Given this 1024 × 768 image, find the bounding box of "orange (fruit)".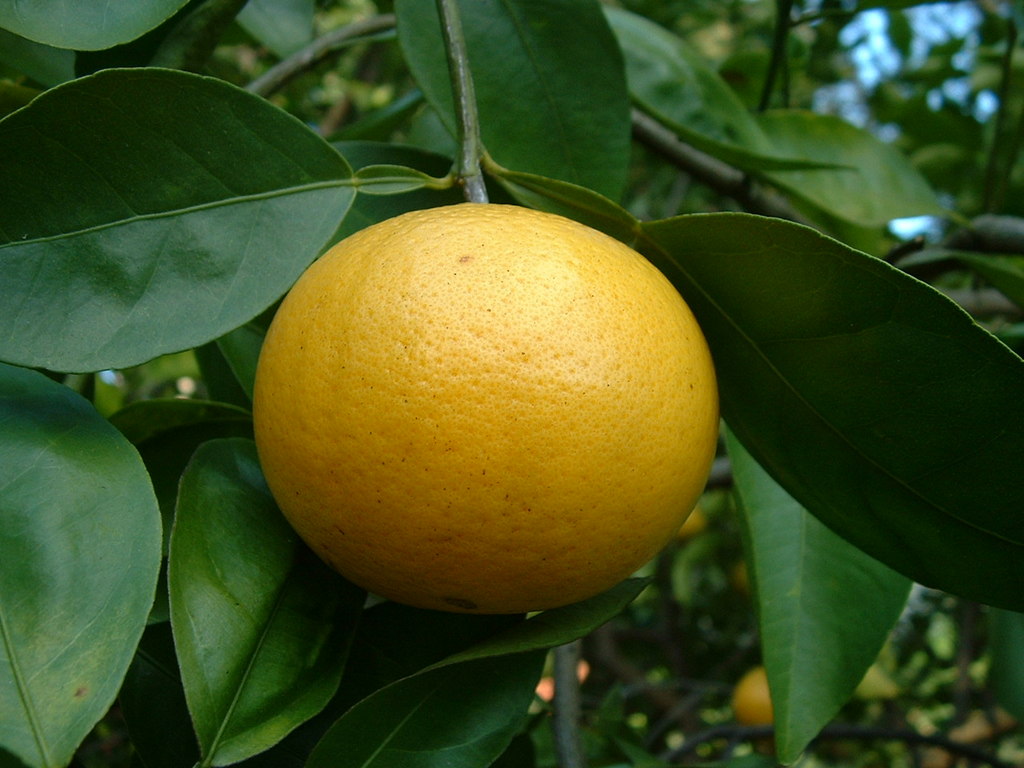
l=731, t=670, r=774, b=730.
